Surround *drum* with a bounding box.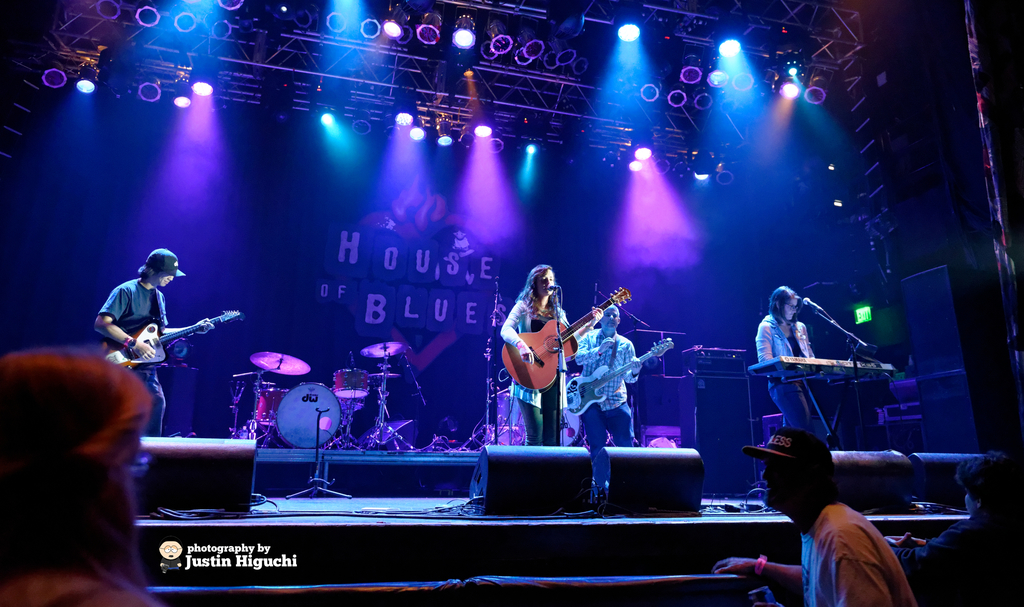
(562, 408, 582, 446).
